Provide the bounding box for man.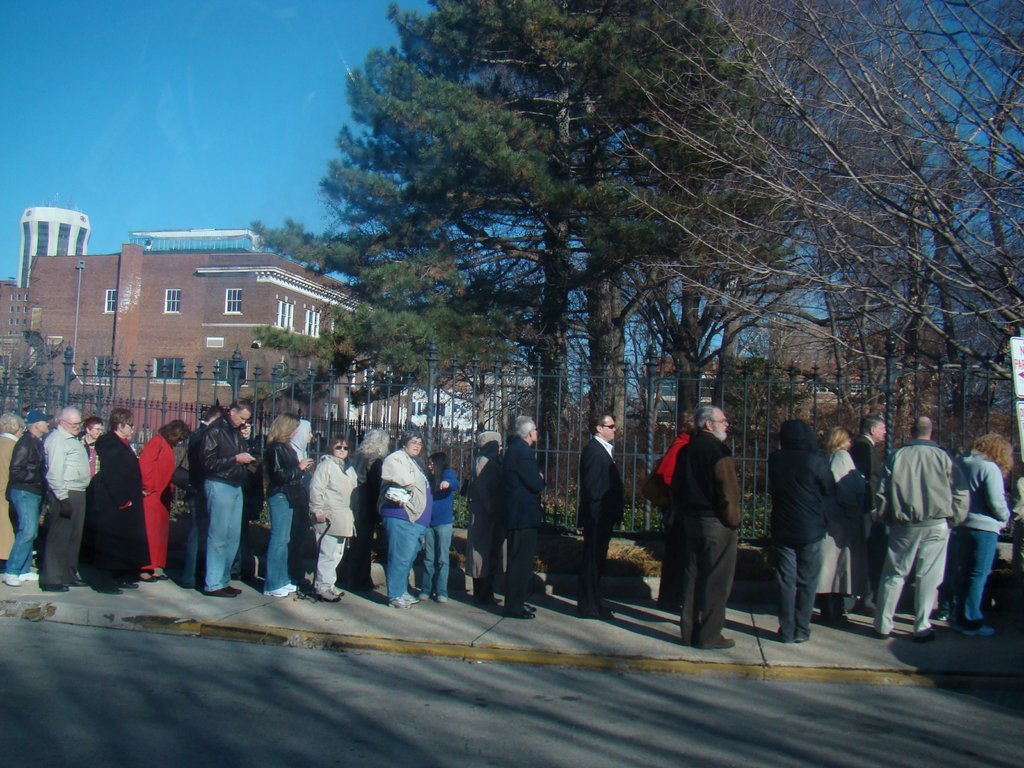
{"x1": 584, "y1": 406, "x2": 625, "y2": 612}.
